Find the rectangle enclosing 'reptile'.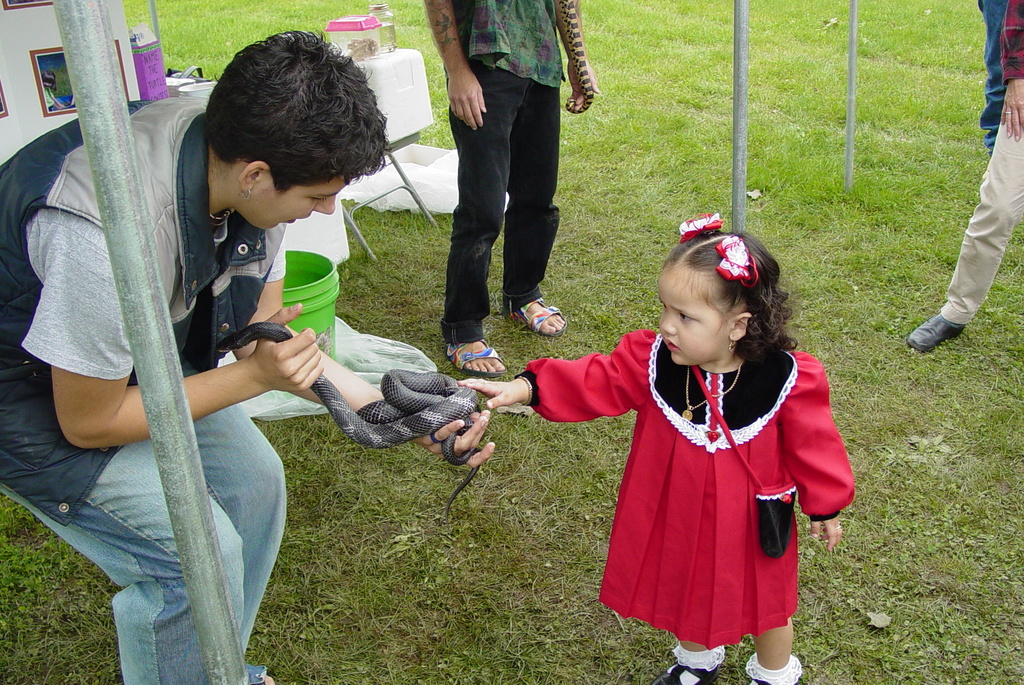
<region>217, 321, 489, 525</region>.
